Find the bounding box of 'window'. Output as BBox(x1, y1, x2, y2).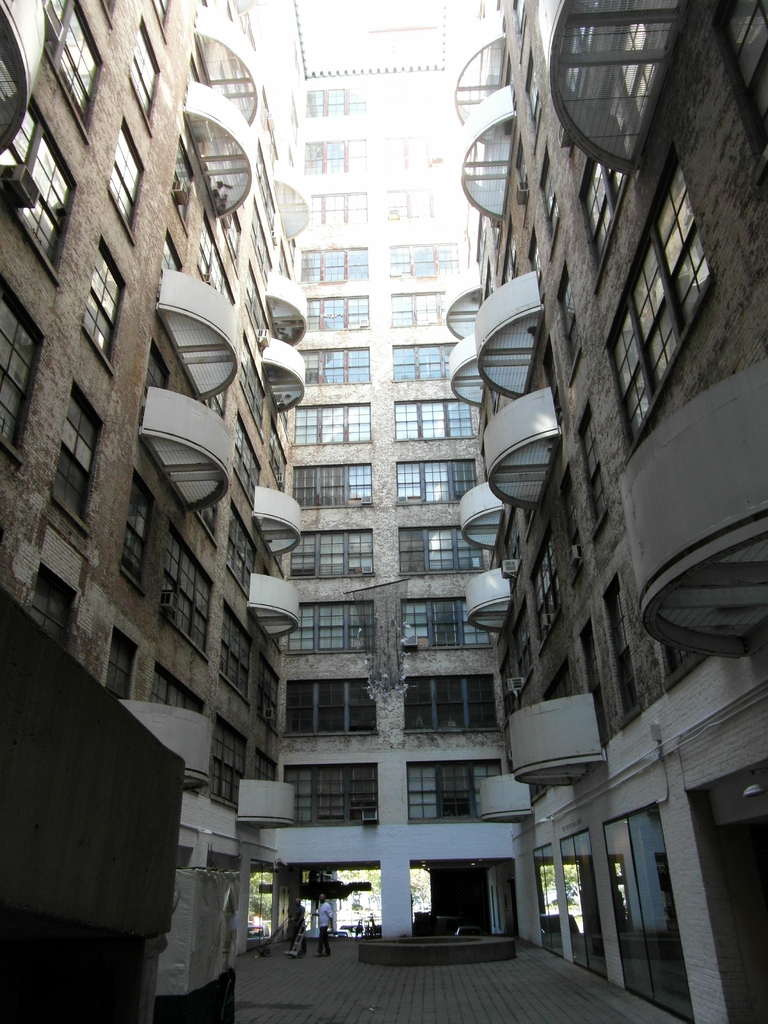
BBox(305, 86, 364, 116).
